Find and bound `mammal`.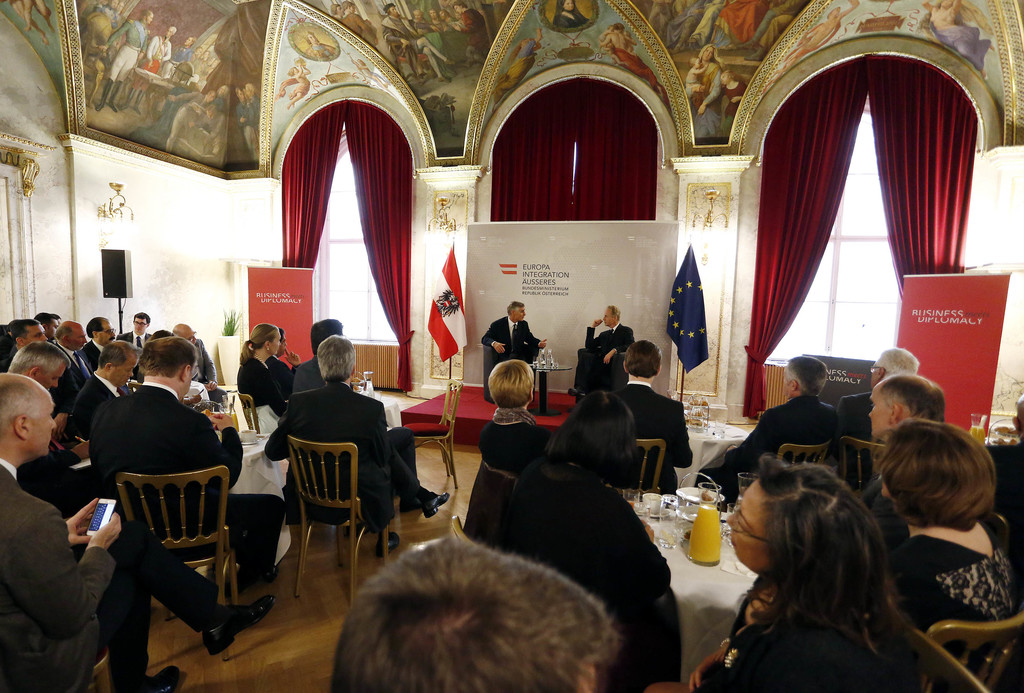
Bound: x1=235, y1=321, x2=287, y2=414.
